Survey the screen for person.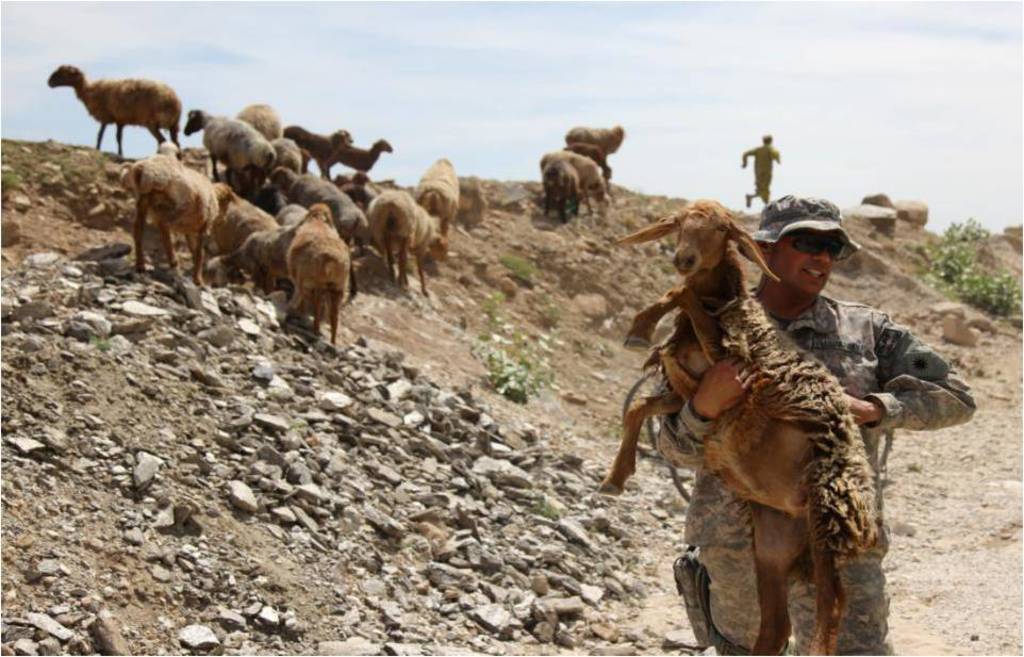
Survey found: crop(638, 186, 911, 656).
